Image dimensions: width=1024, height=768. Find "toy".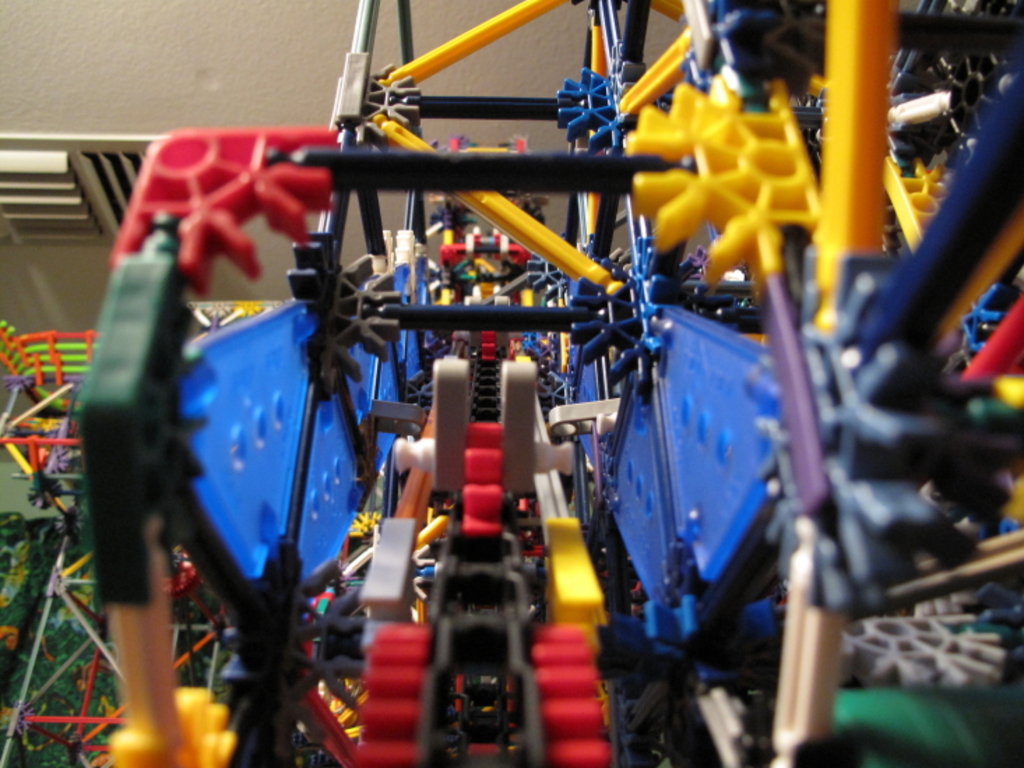
[0, 0, 1023, 767].
